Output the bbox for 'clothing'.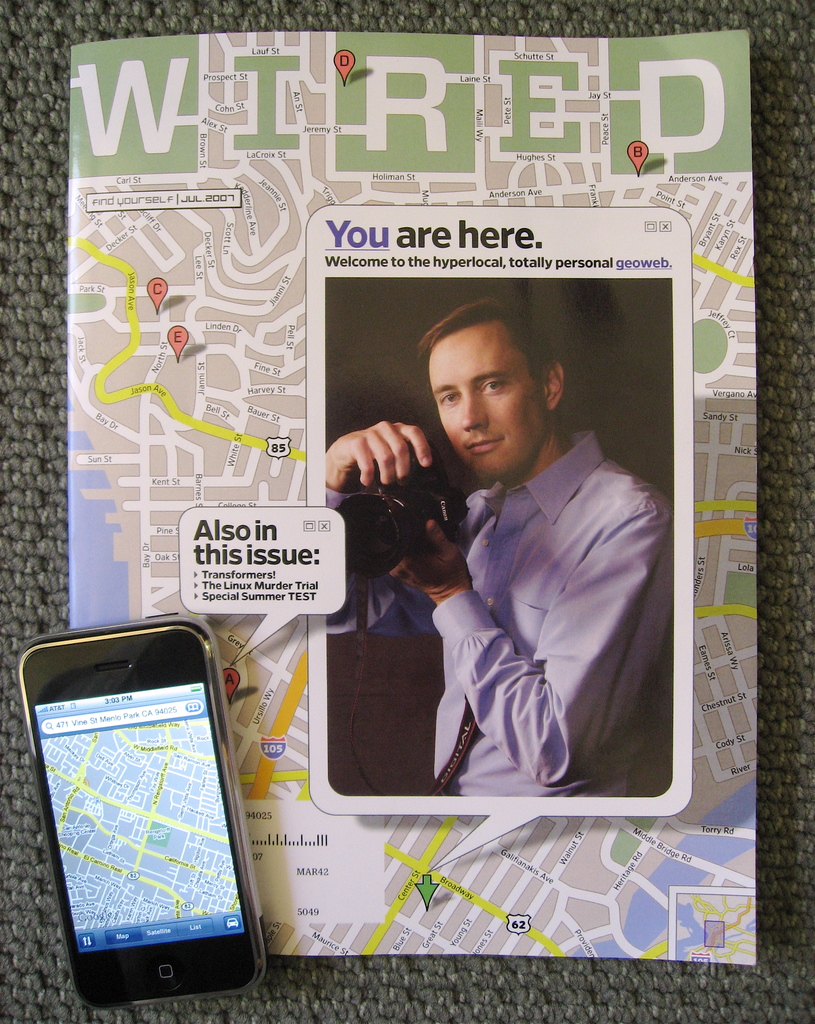
box=[331, 416, 673, 799].
